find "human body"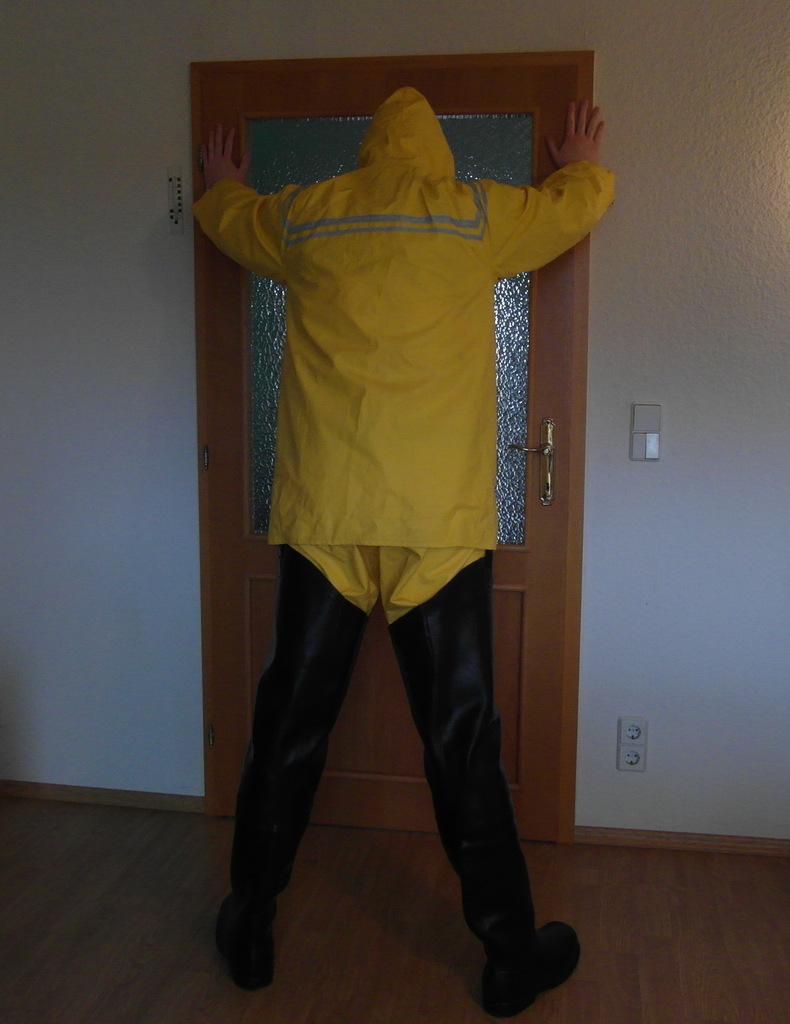
191/81/617/1017
